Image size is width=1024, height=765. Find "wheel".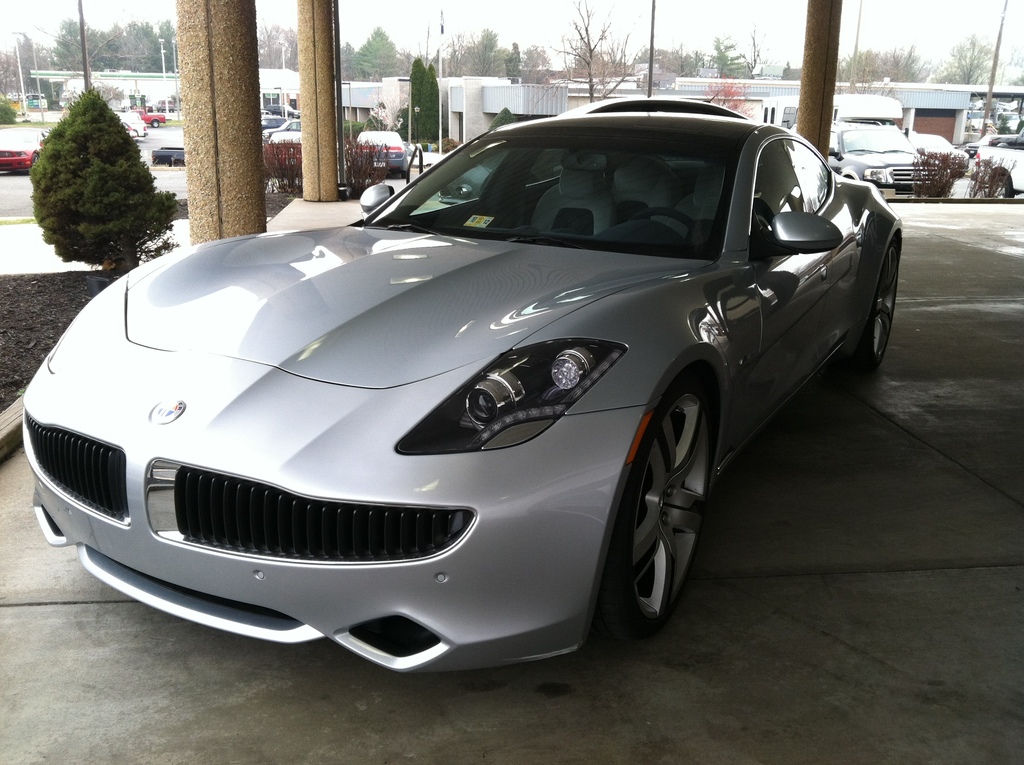
<region>149, 118, 160, 127</region>.
